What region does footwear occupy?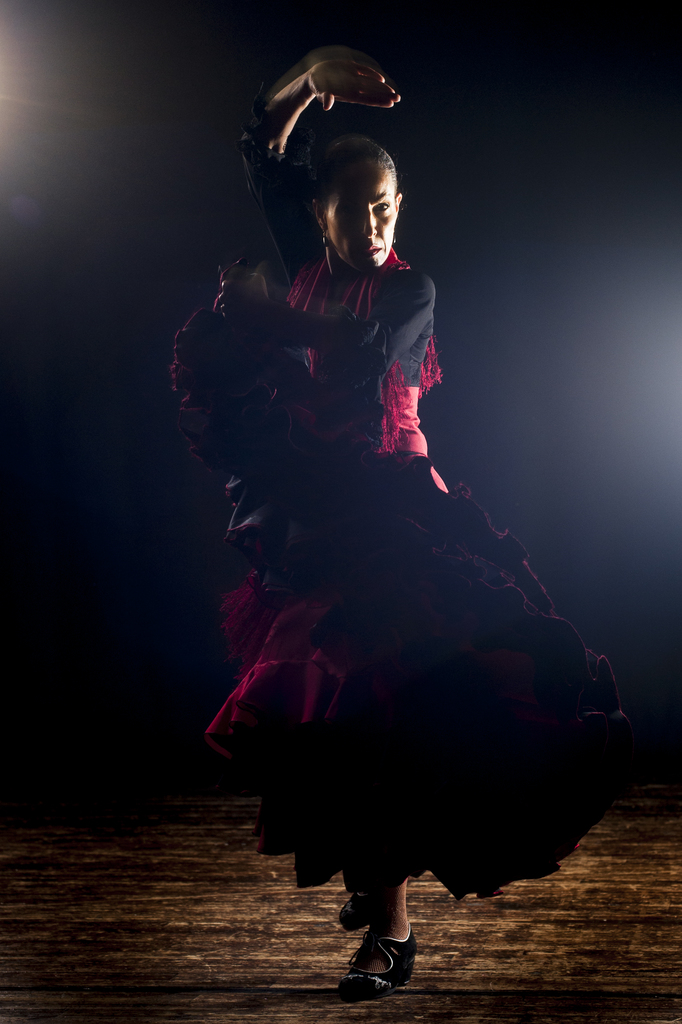
340/890/369/935.
